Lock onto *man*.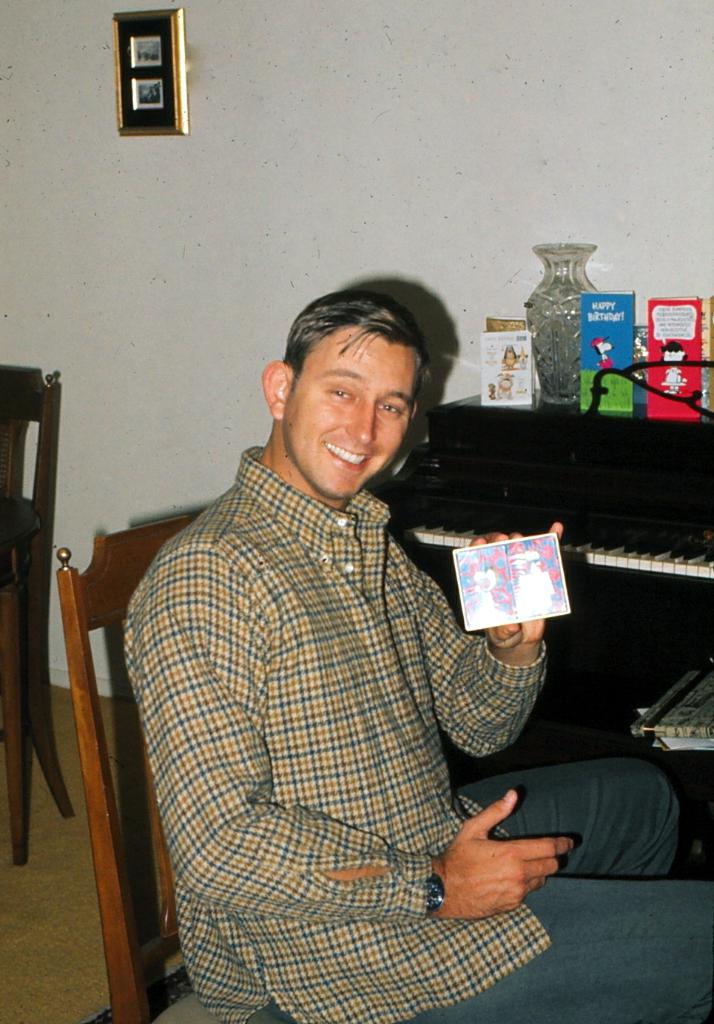
Locked: {"x1": 107, "y1": 300, "x2": 713, "y2": 1023}.
